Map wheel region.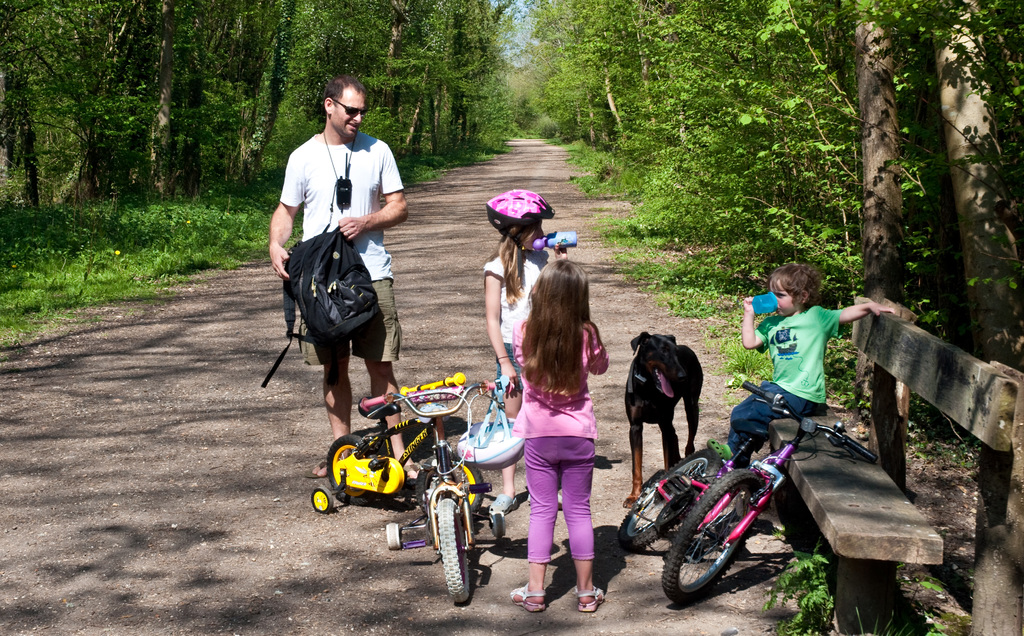
Mapped to 487:509:507:537.
